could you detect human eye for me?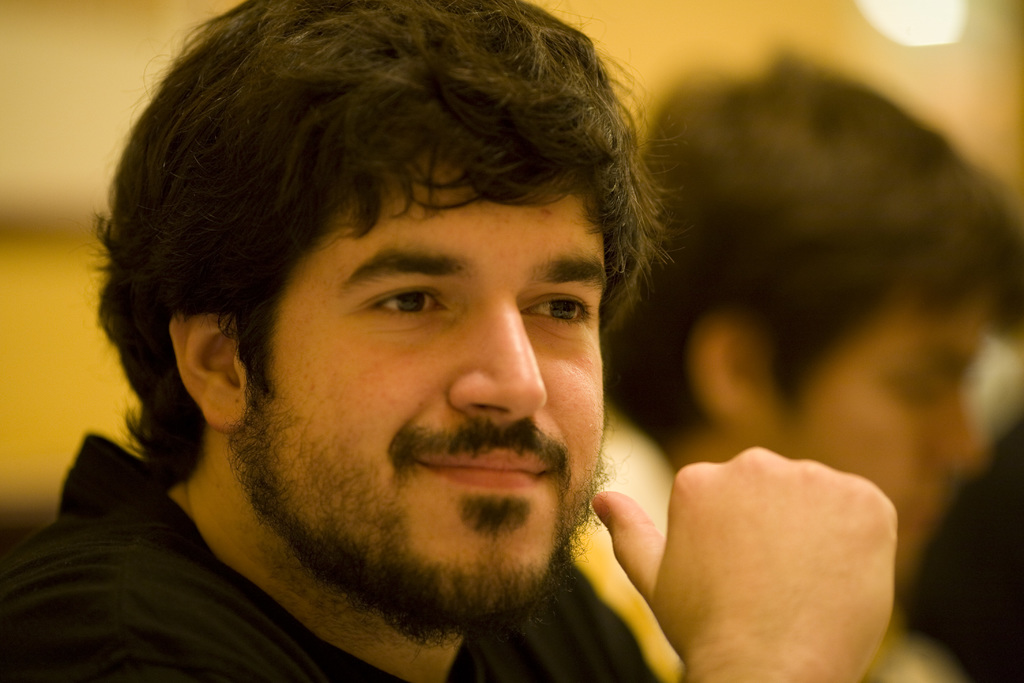
Detection result: l=893, t=363, r=936, b=406.
